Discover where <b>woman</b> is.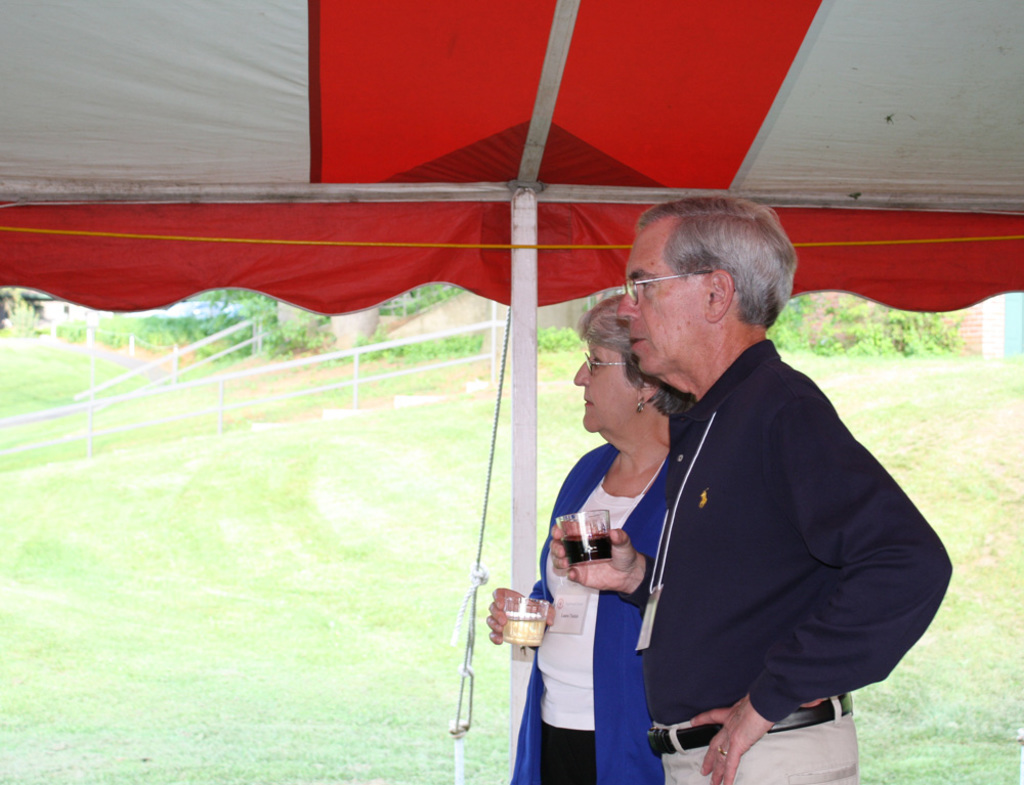
Discovered at <bbox>482, 293, 692, 784</bbox>.
